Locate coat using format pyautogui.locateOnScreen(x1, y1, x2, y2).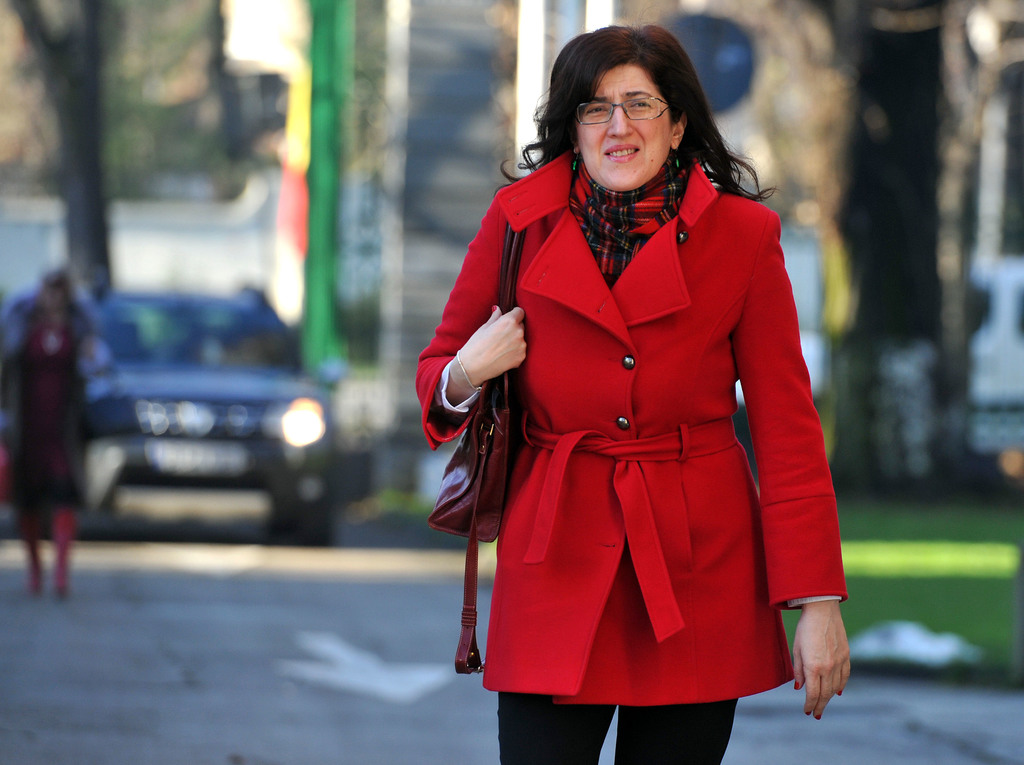
pyautogui.locateOnScreen(419, 145, 848, 702).
